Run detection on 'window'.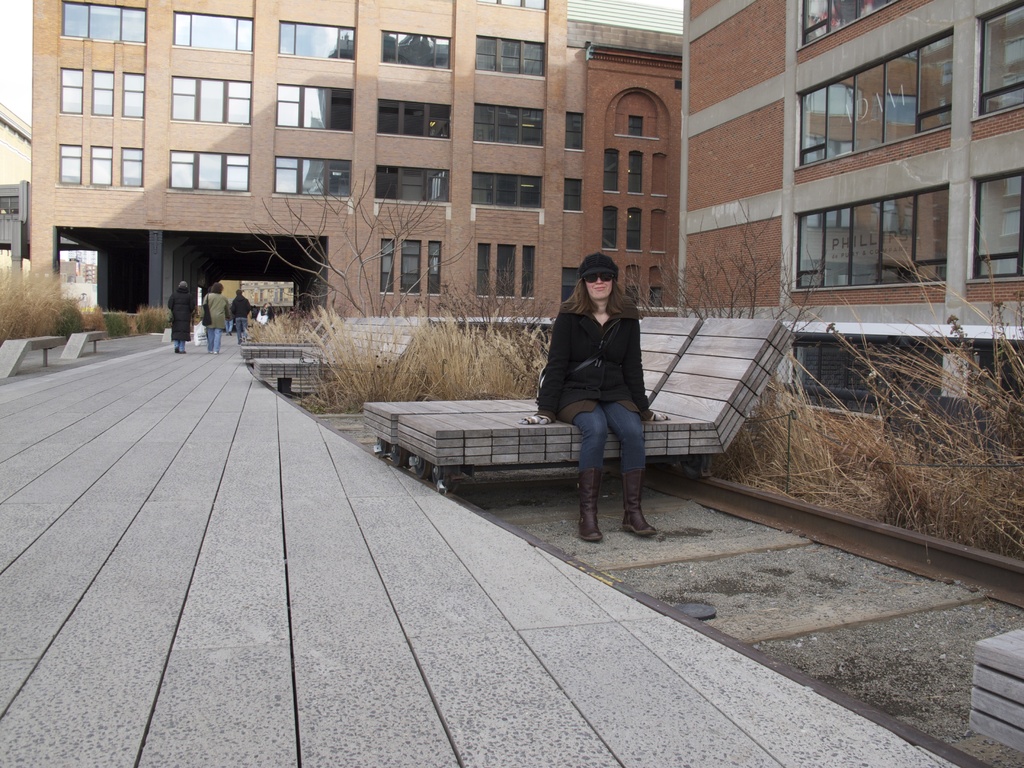
Result: <region>278, 20, 356, 68</region>.
